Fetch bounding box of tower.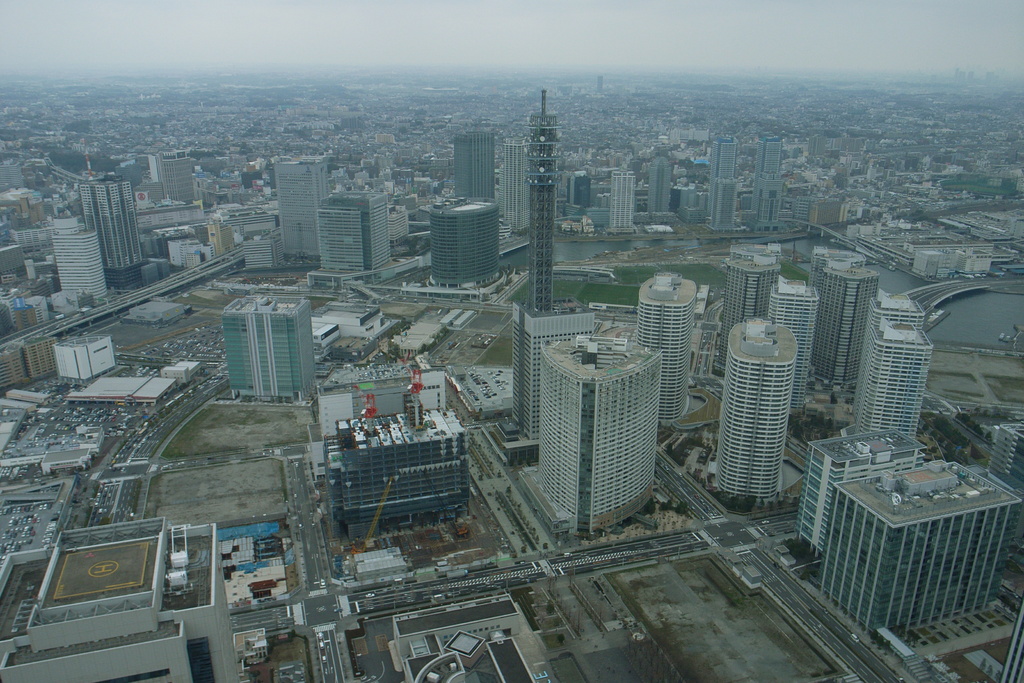
Bbox: [x1=601, y1=172, x2=634, y2=234].
